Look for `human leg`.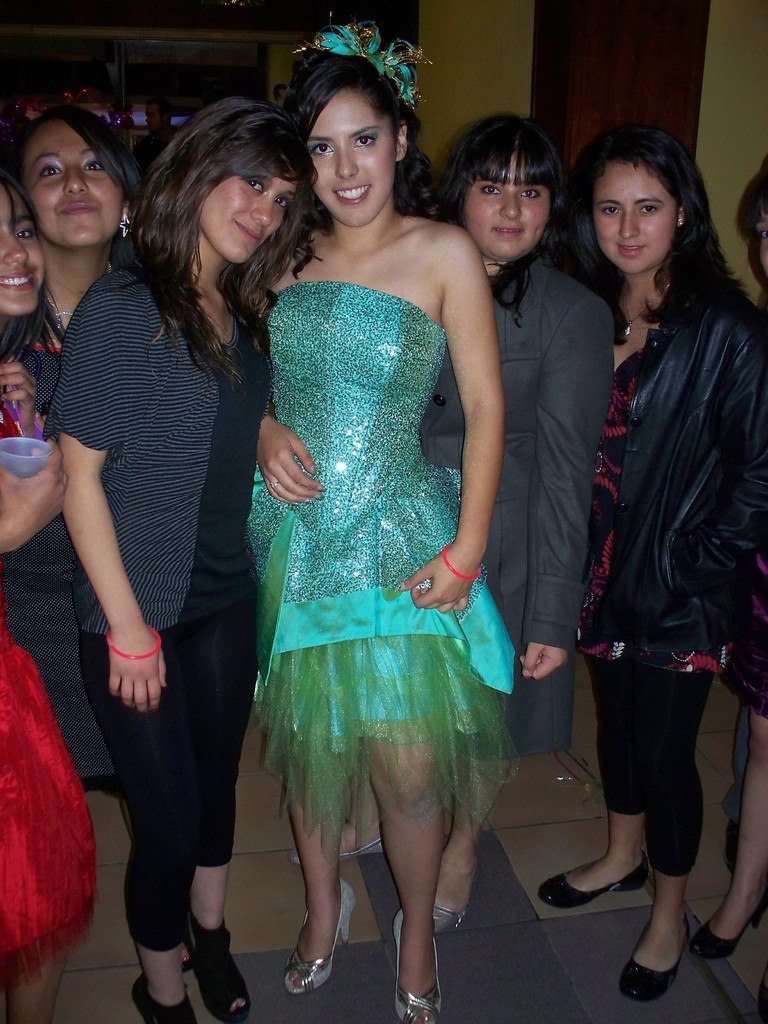
Found: <box>257,580,354,1000</box>.
